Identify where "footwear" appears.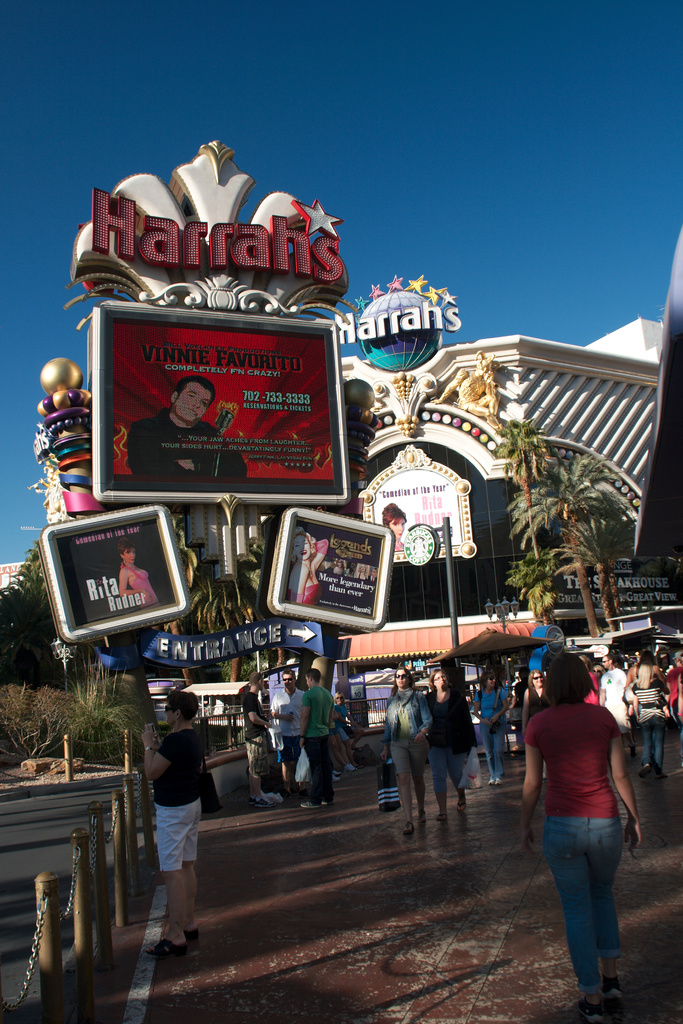
Appears at l=301, t=799, r=320, b=806.
